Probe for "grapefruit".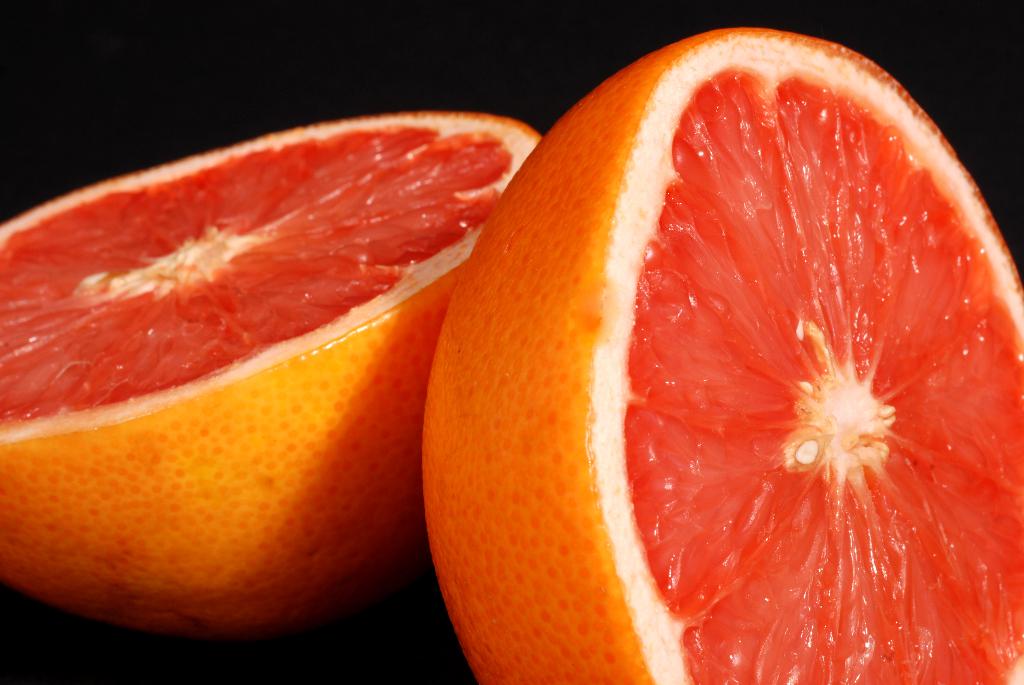
Probe result: rect(0, 104, 543, 644).
